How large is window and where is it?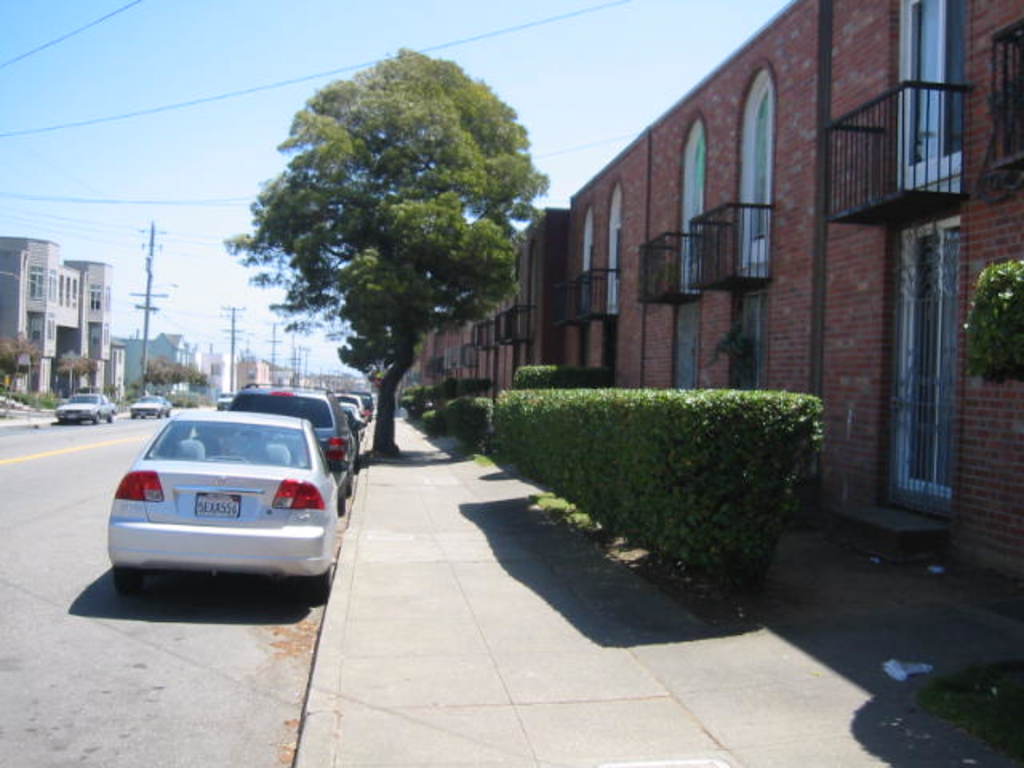
Bounding box: rect(578, 221, 598, 315).
